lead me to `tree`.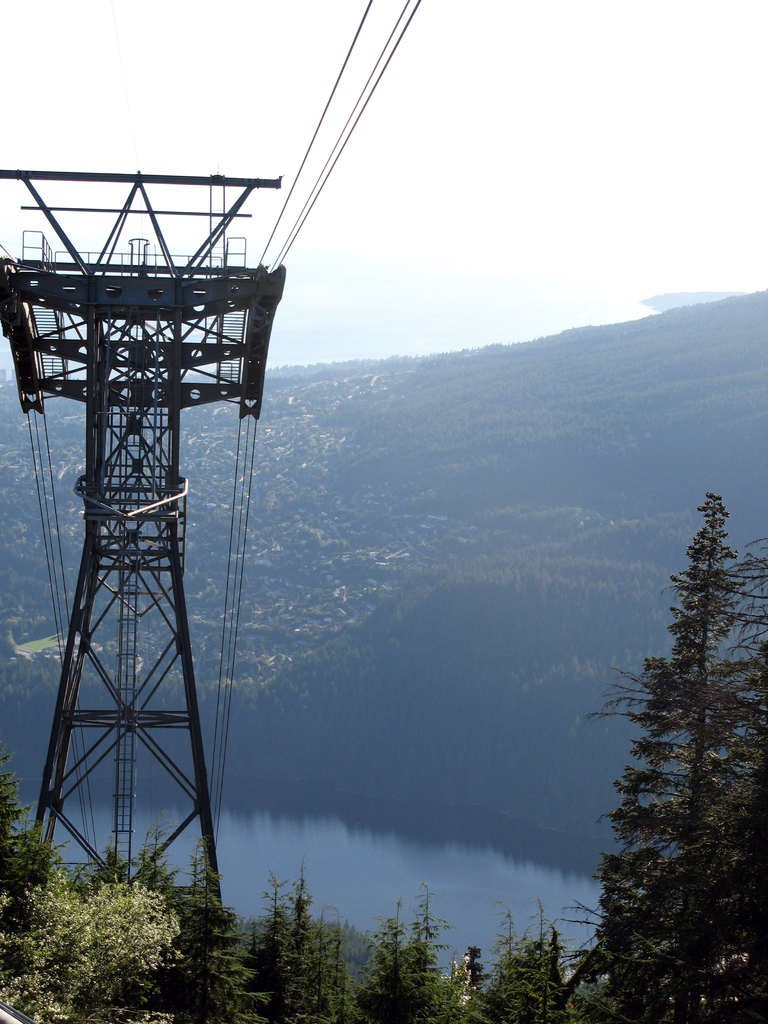
Lead to {"left": 253, "top": 860, "right": 332, "bottom": 1020}.
